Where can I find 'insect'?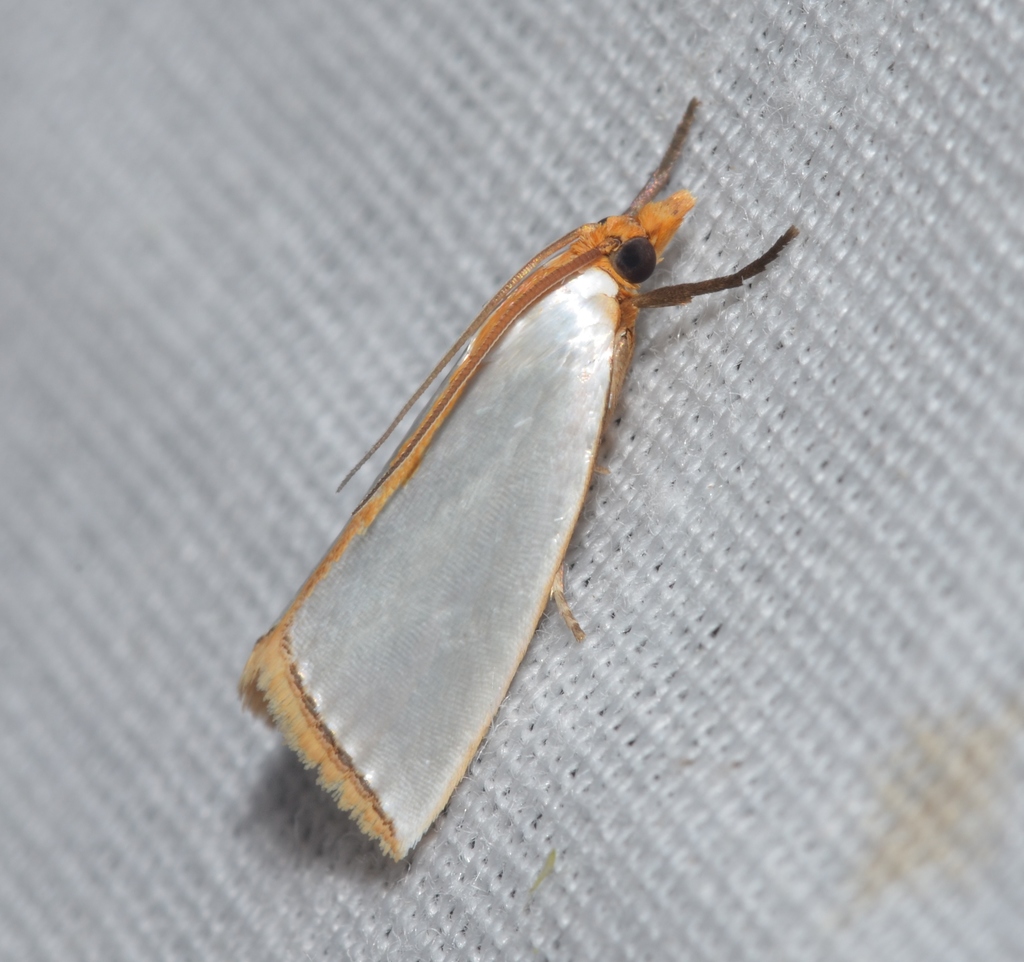
You can find it at x1=235 y1=94 x2=803 y2=871.
